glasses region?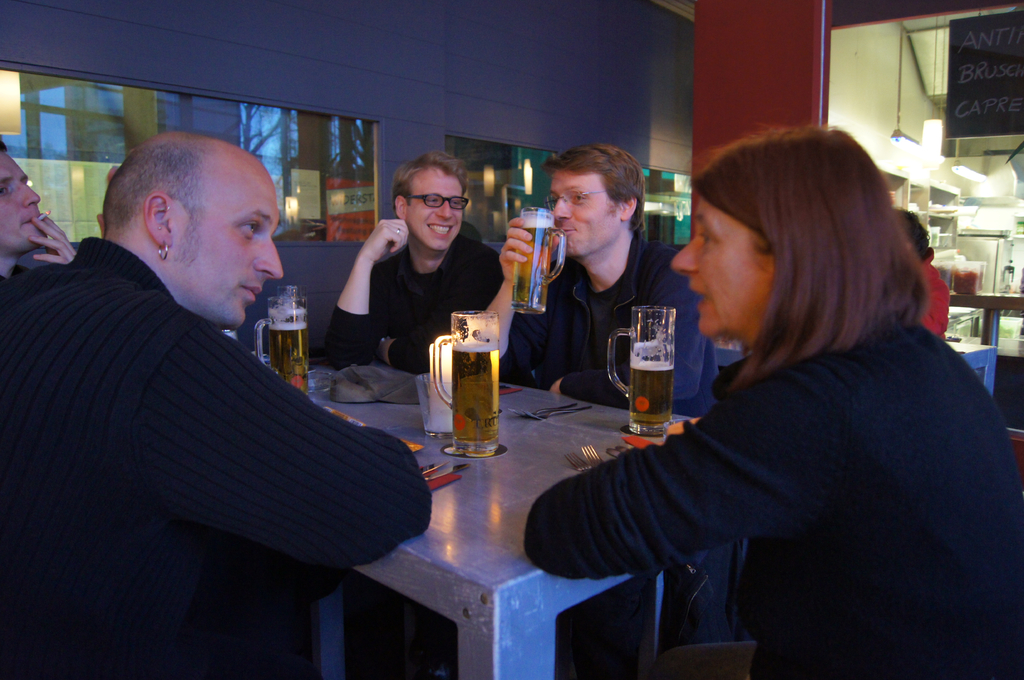
region(406, 194, 469, 212)
